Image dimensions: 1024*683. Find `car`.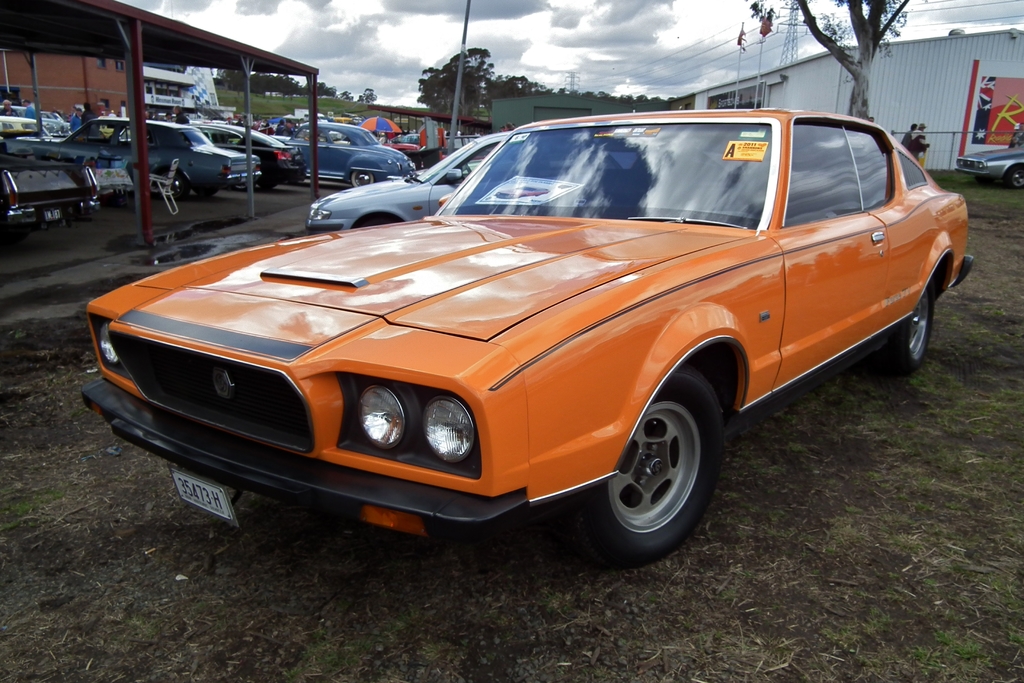
(left=204, top=119, right=316, bottom=185).
